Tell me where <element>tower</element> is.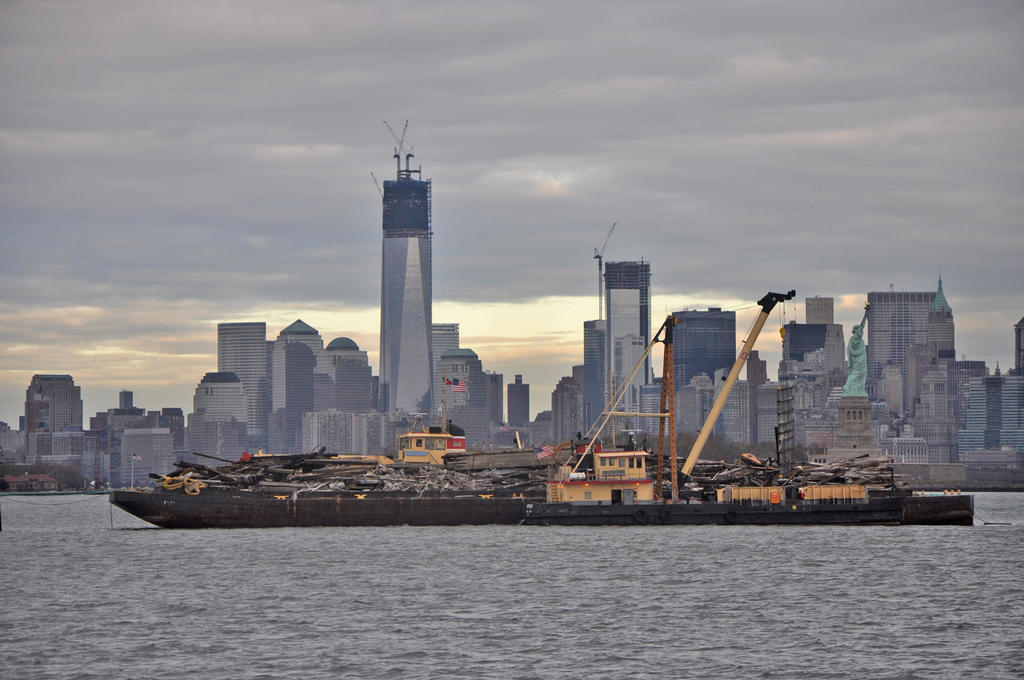
<element>tower</element> is at 780, 328, 853, 453.
